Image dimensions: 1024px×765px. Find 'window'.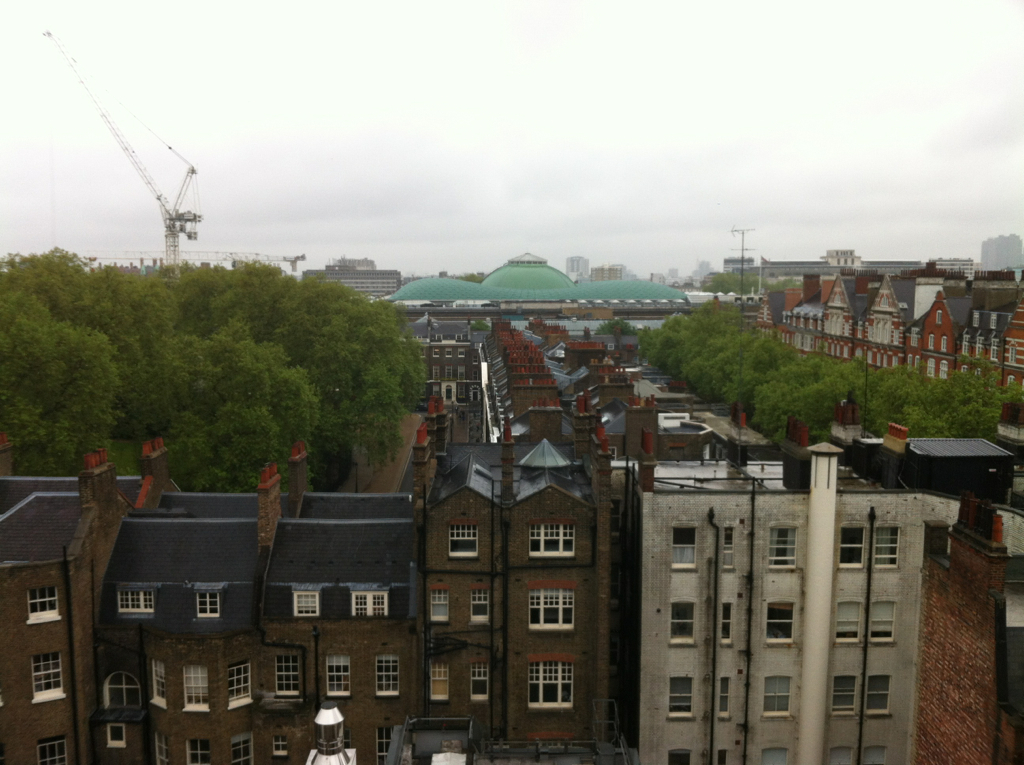
box=[833, 747, 850, 764].
